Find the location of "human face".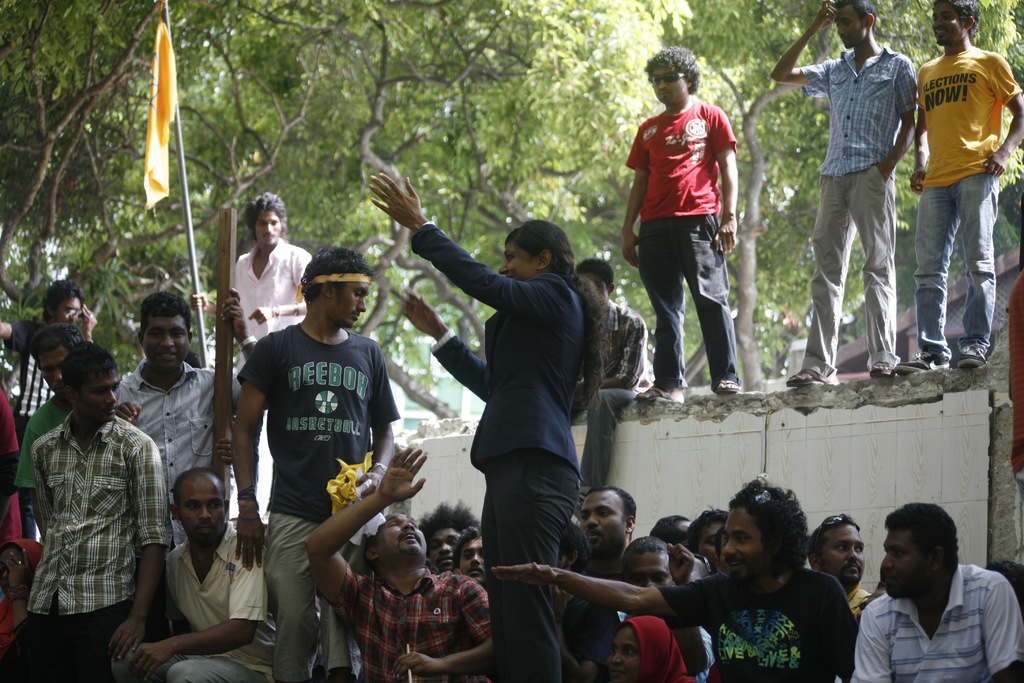
Location: Rect(837, 4, 863, 43).
